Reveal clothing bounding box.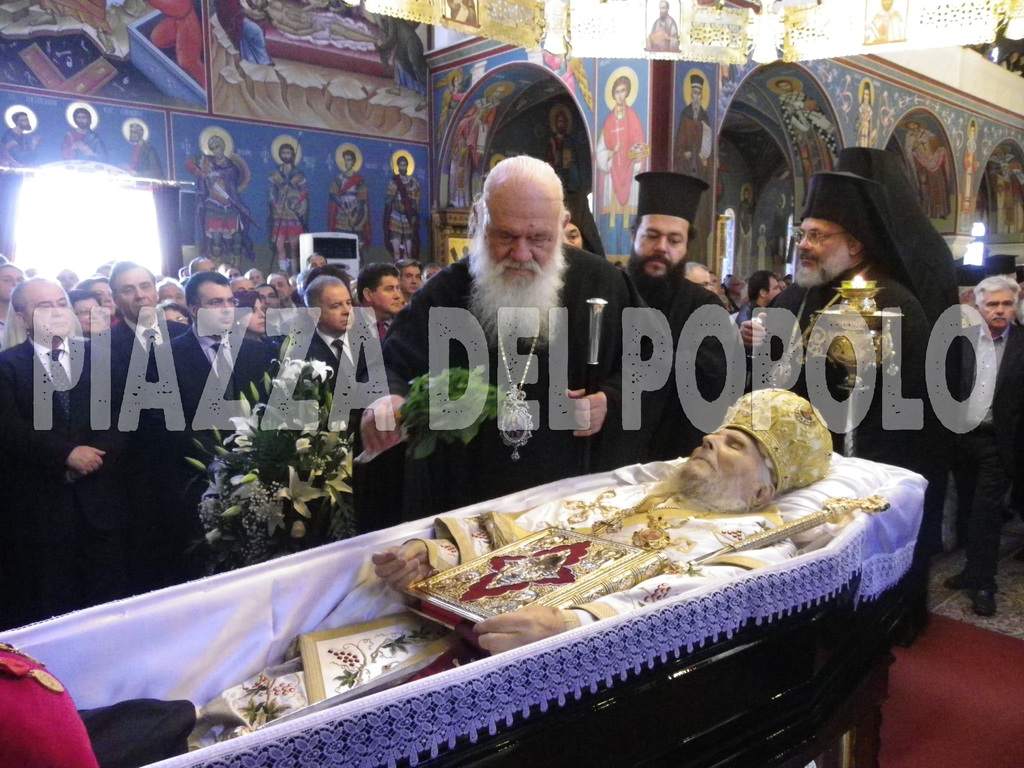
Revealed: crop(380, 173, 421, 248).
